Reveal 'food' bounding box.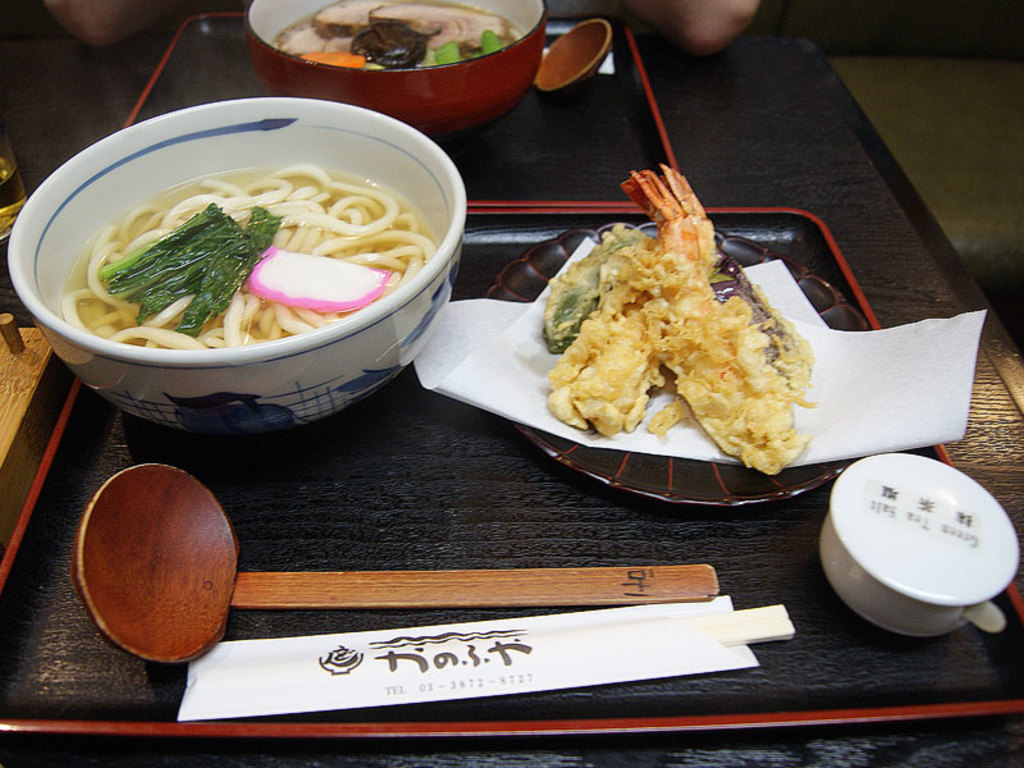
Revealed: x1=262 y1=0 x2=521 y2=68.
